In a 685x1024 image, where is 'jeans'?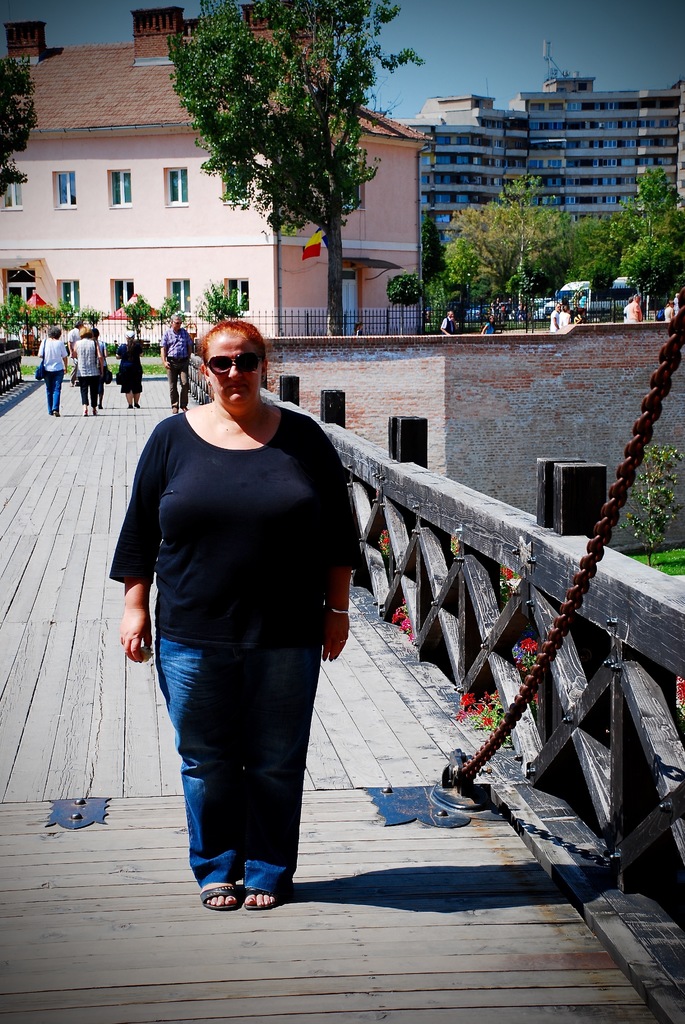
{"x1": 46, "y1": 374, "x2": 64, "y2": 417}.
